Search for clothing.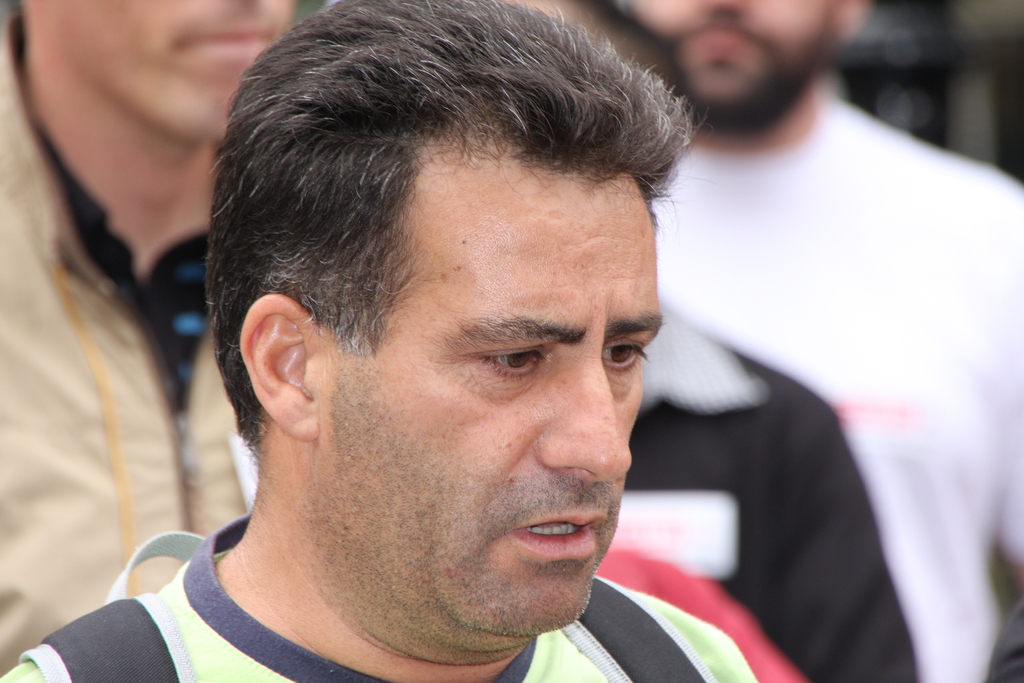
Found at left=648, top=80, right=1023, bottom=682.
